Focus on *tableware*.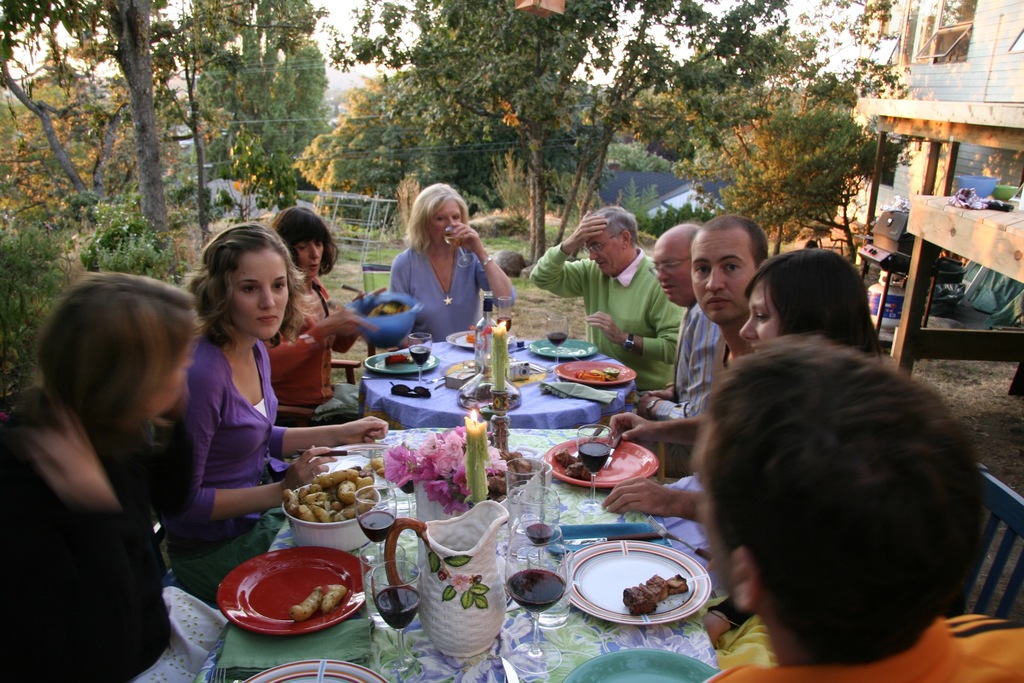
Focused at locate(650, 515, 710, 559).
